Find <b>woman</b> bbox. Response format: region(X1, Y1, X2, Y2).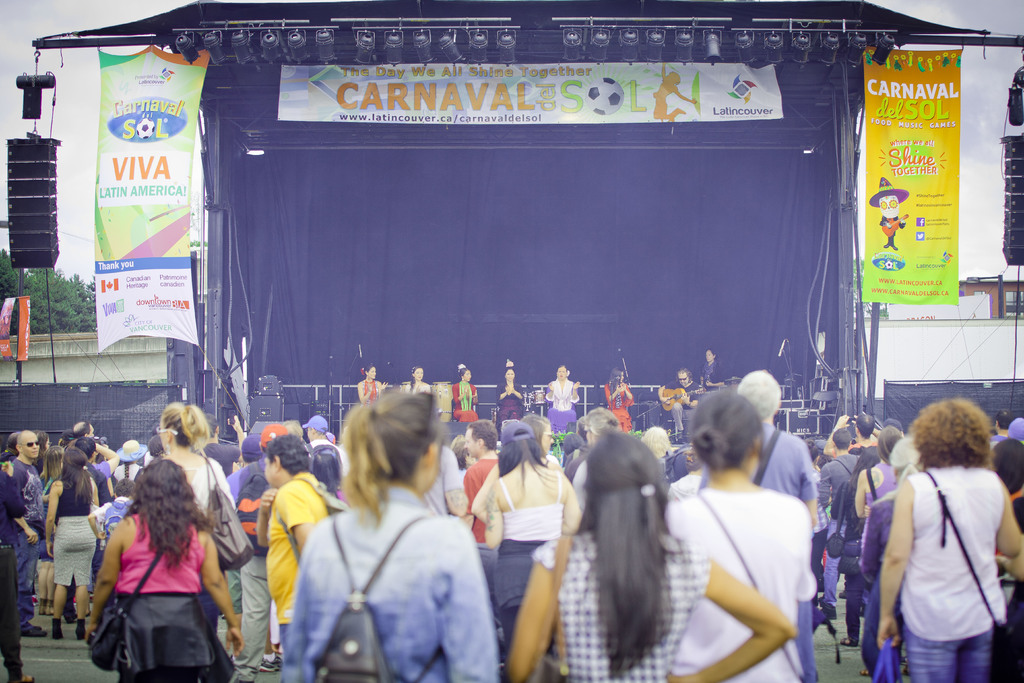
region(265, 398, 490, 677).
